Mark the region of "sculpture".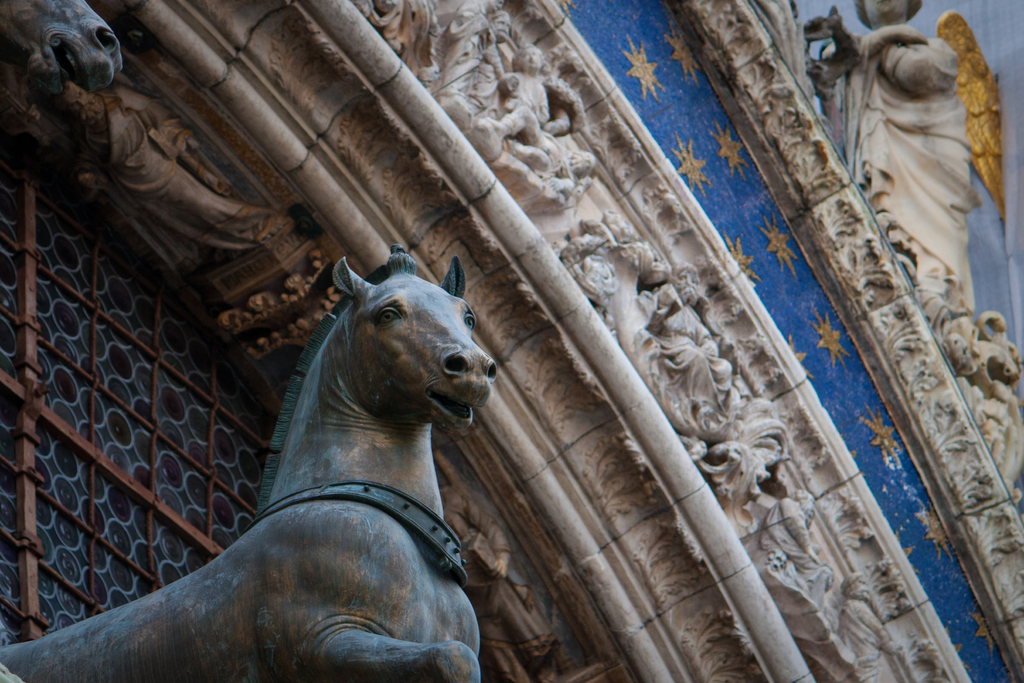
Region: BBox(569, 214, 667, 356).
